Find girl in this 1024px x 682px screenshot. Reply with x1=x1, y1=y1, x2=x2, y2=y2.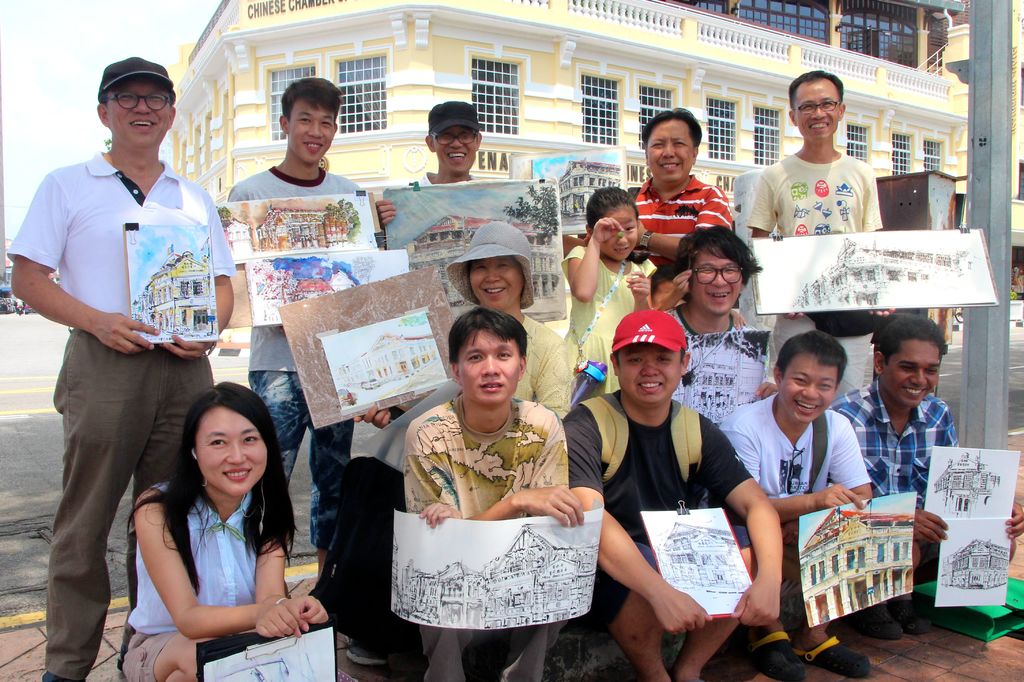
x1=125, y1=379, x2=328, y2=678.
